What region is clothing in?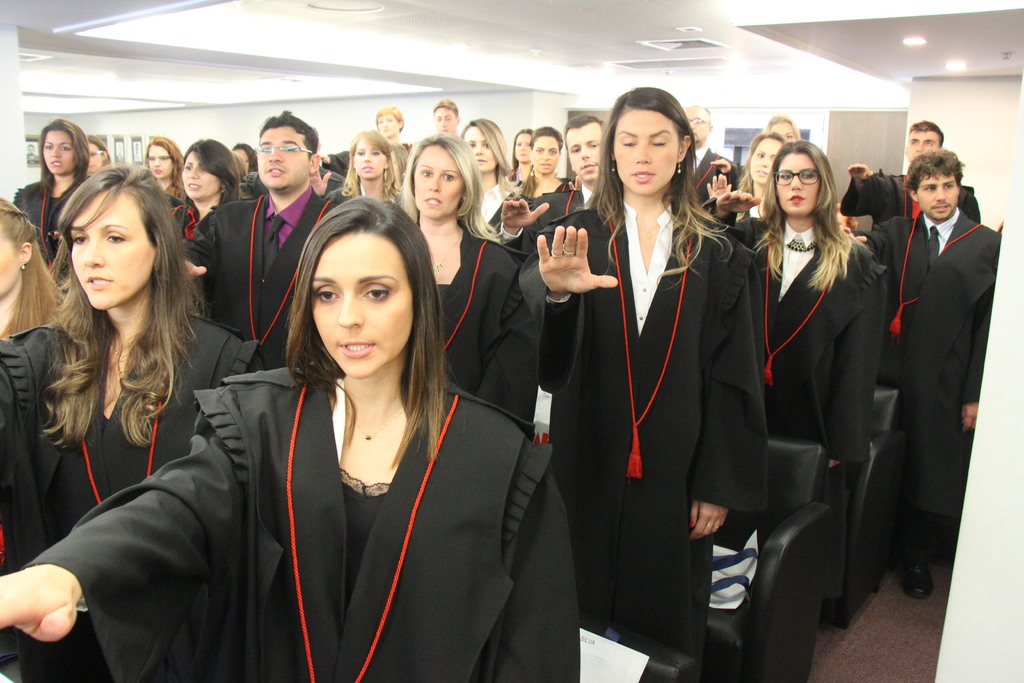
{"x1": 722, "y1": 207, "x2": 899, "y2": 498}.
